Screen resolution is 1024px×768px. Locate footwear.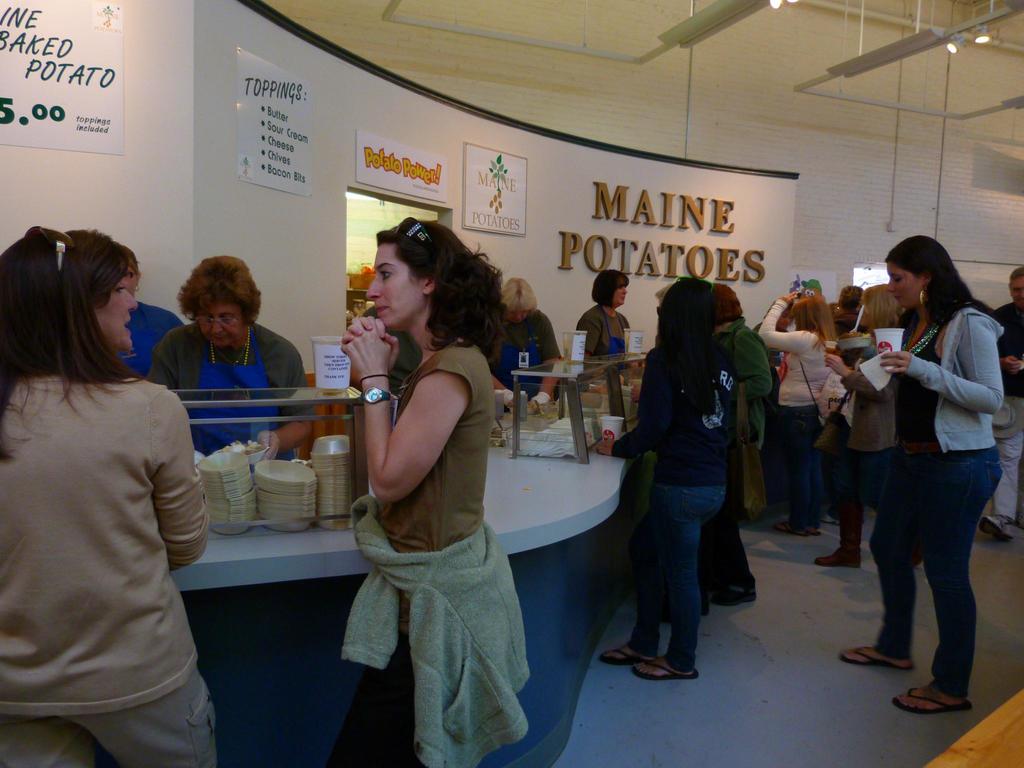
[x1=815, y1=501, x2=861, y2=568].
